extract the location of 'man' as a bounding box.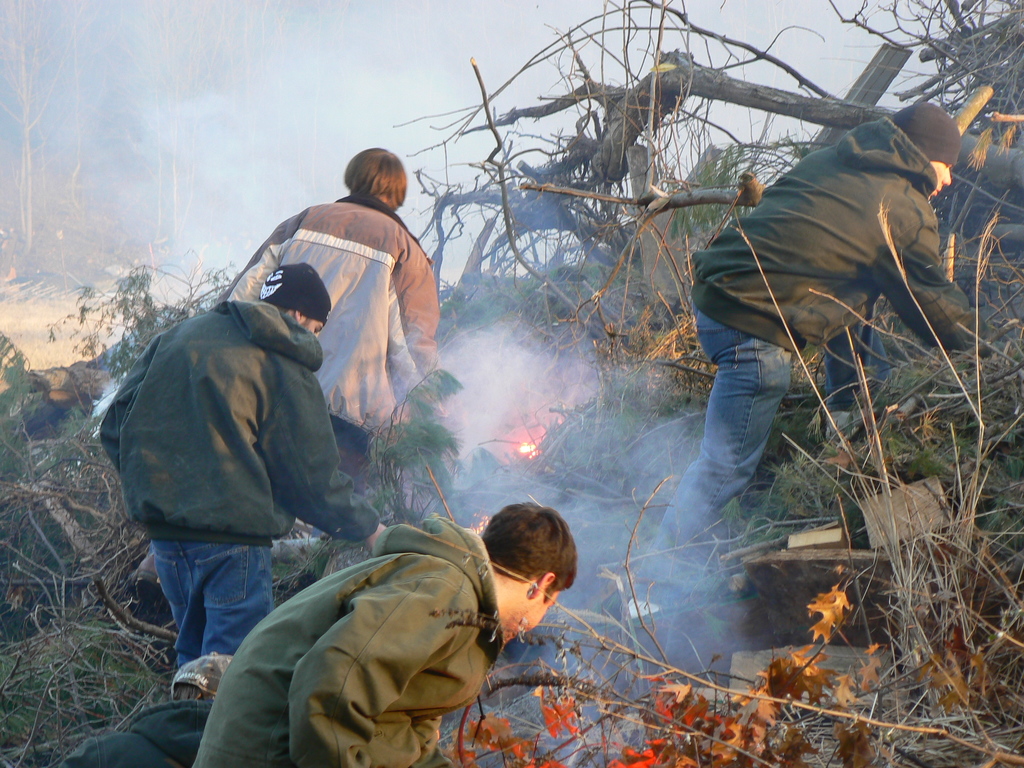
detection(636, 95, 1012, 584).
